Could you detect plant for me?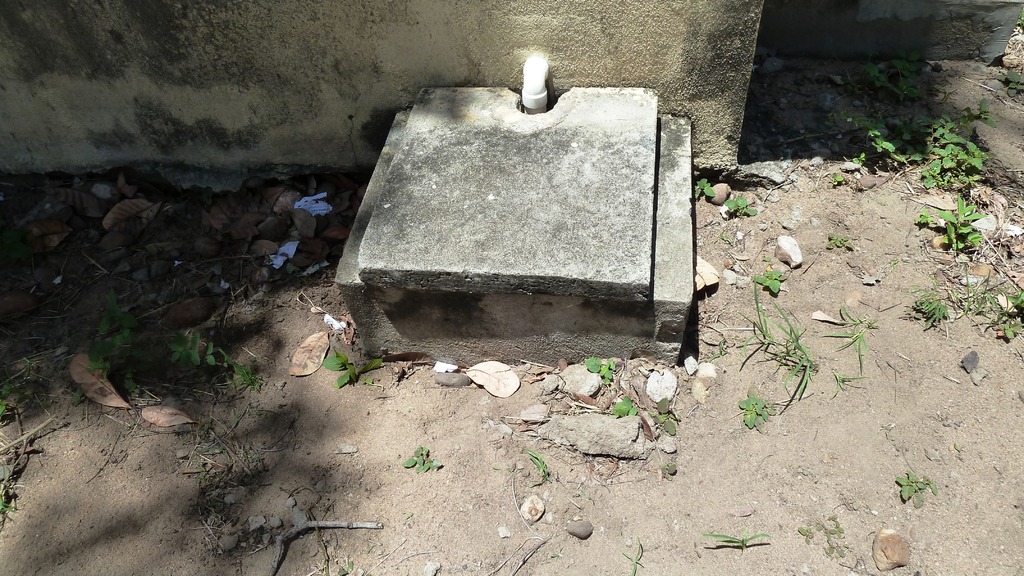
Detection result: [852, 52, 932, 115].
